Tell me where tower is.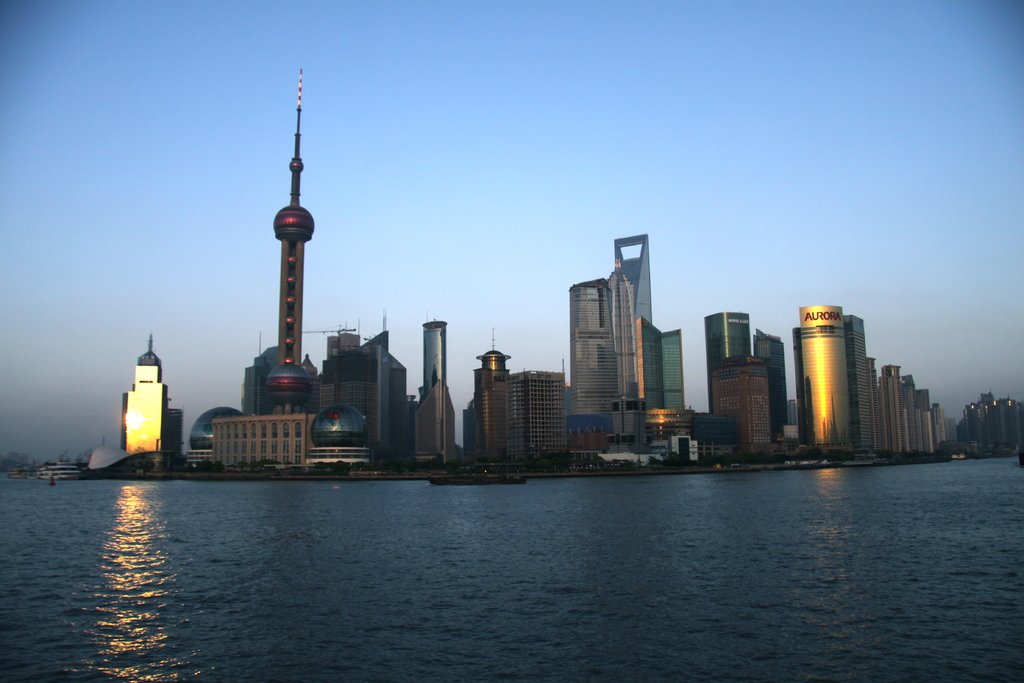
tower is at pyautogui.locateOnScreen(845, 340, 896, 472).
